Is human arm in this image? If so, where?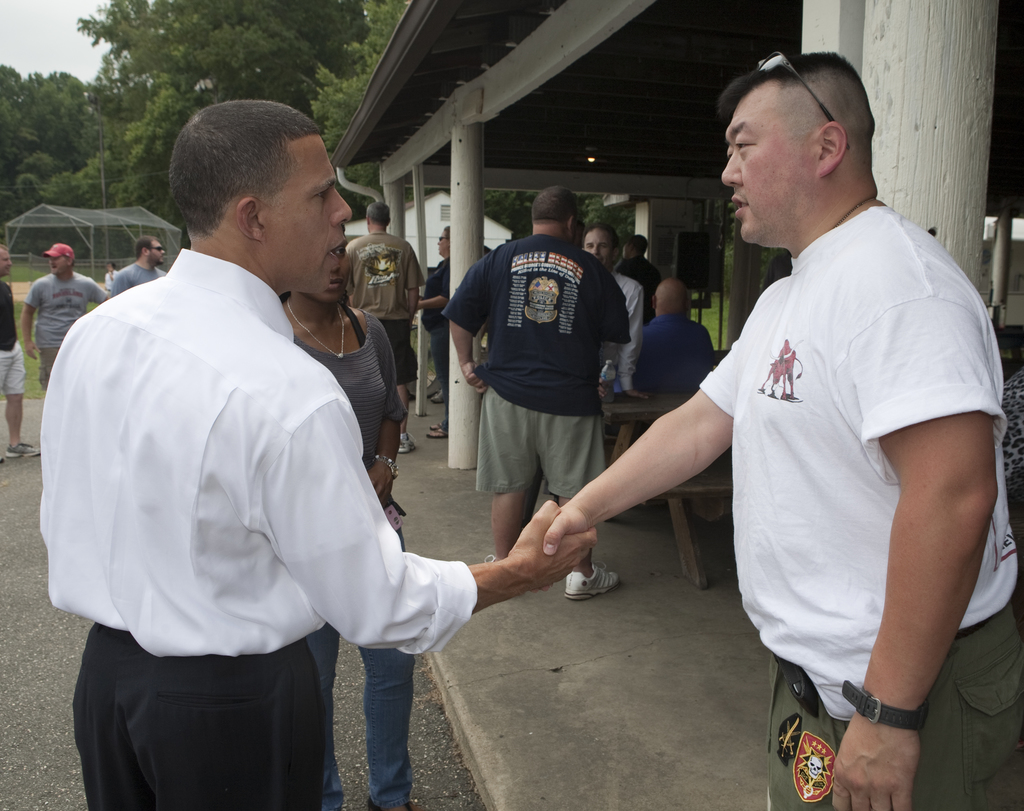
Yes, at <region>870, 337, 991, 739</region>.
